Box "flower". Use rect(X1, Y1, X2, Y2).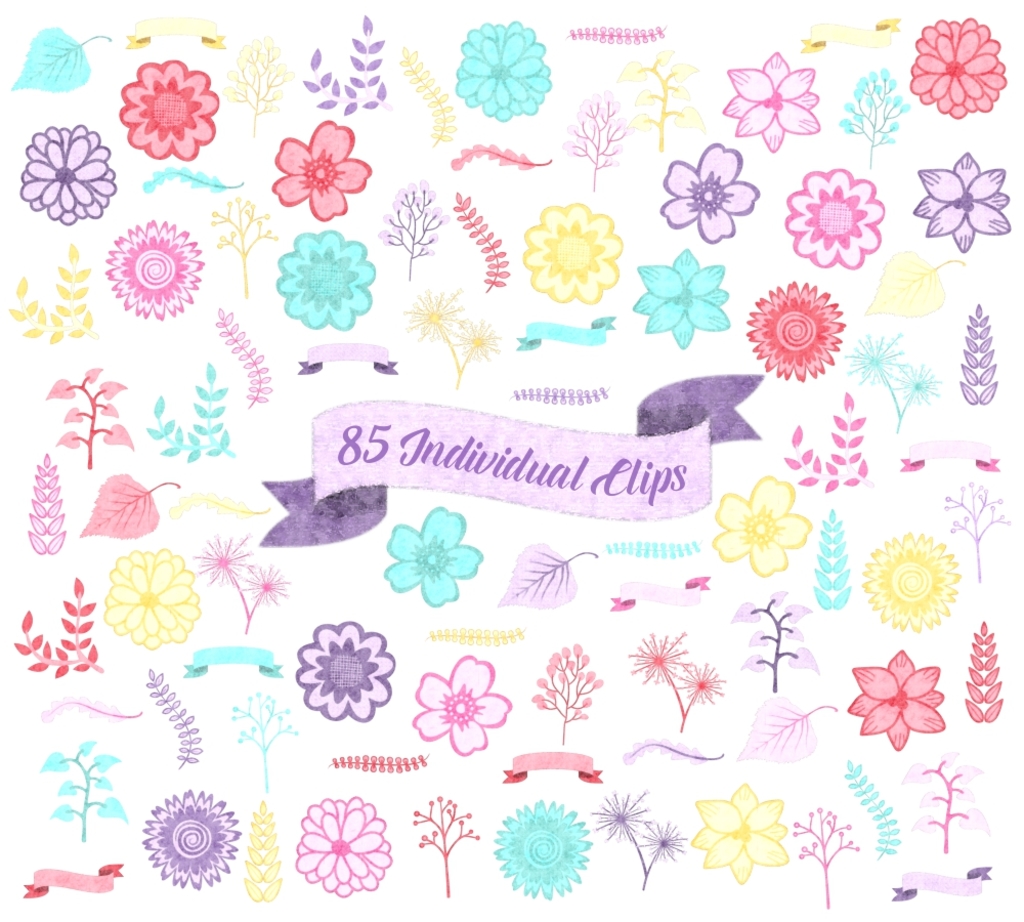
rect(783, 170, 885, 269).
